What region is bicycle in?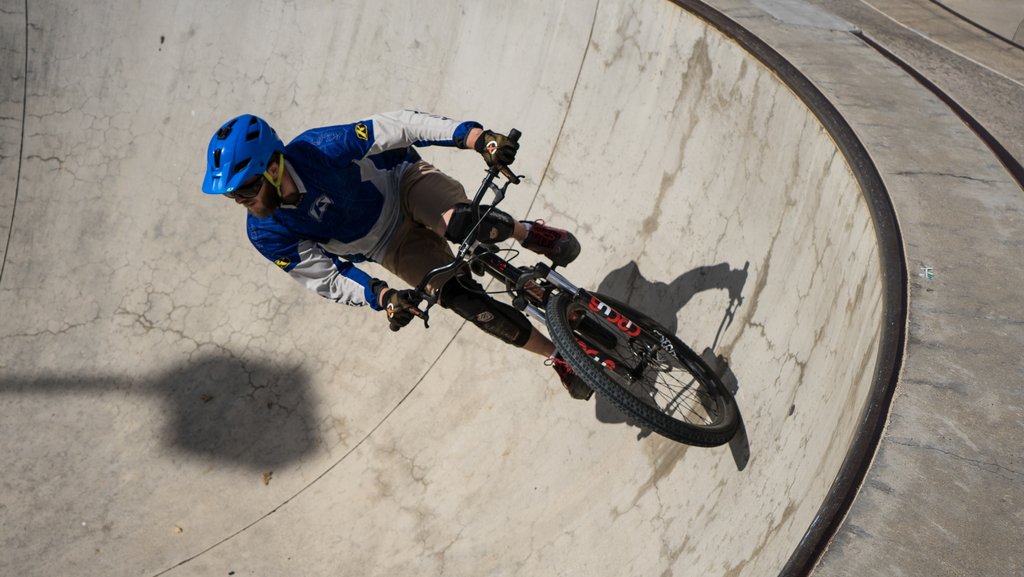
select_region(405, 124, 747, 447).
